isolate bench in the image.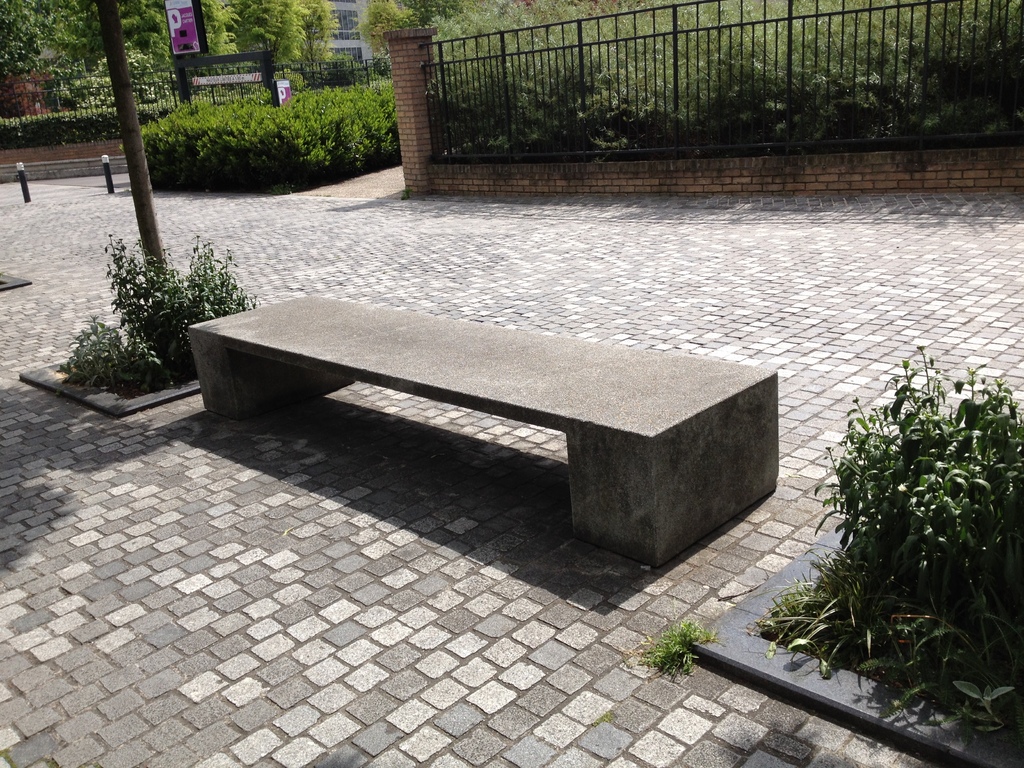
Isolated region: Rect(171, 294, 809, 612).
